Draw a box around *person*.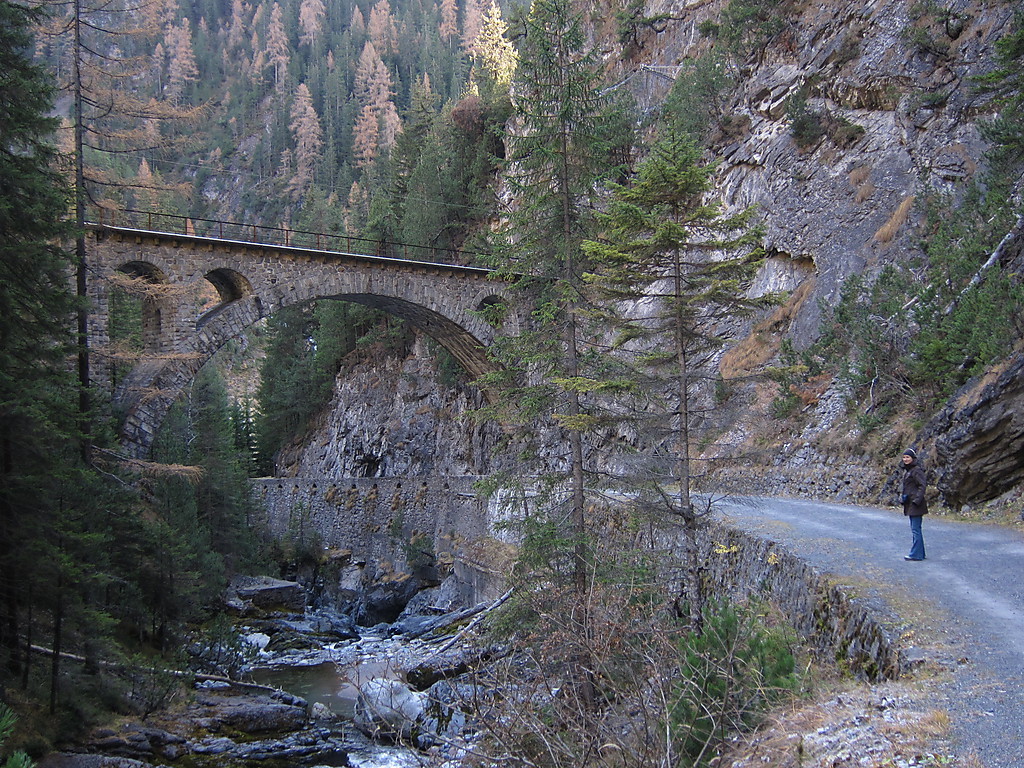
<box>898,448,925,560</box>.
